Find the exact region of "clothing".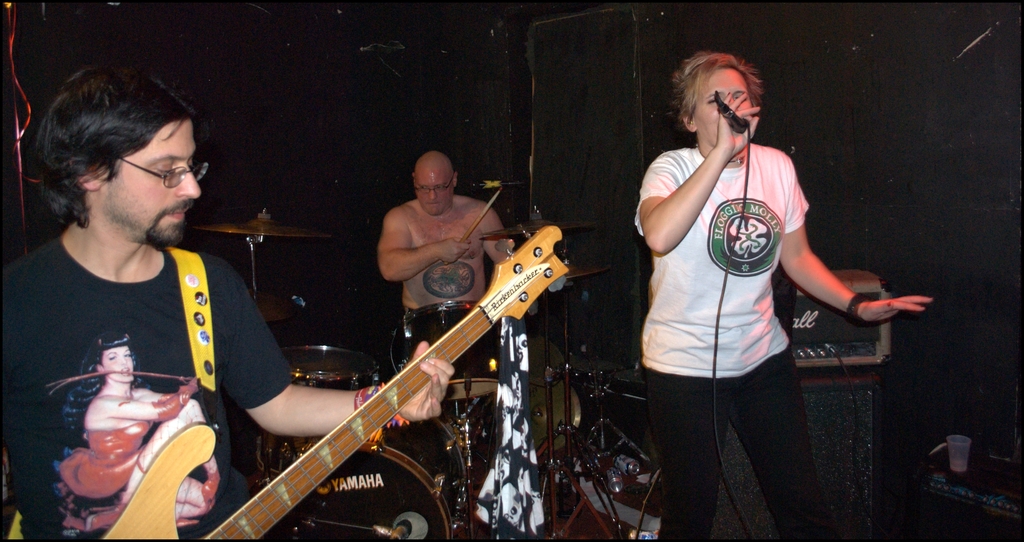
Exact region: select_region(634, 134, 821, 381).
